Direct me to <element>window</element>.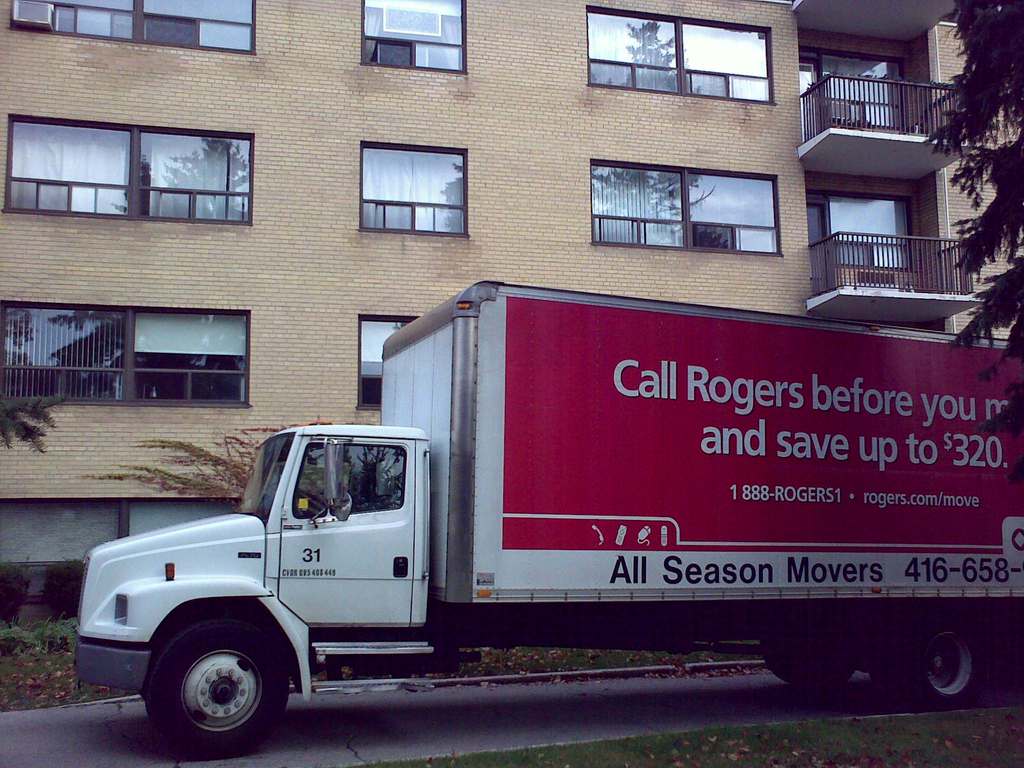
Direction: (x1=358, y1=142, x2=471, y2=236).
